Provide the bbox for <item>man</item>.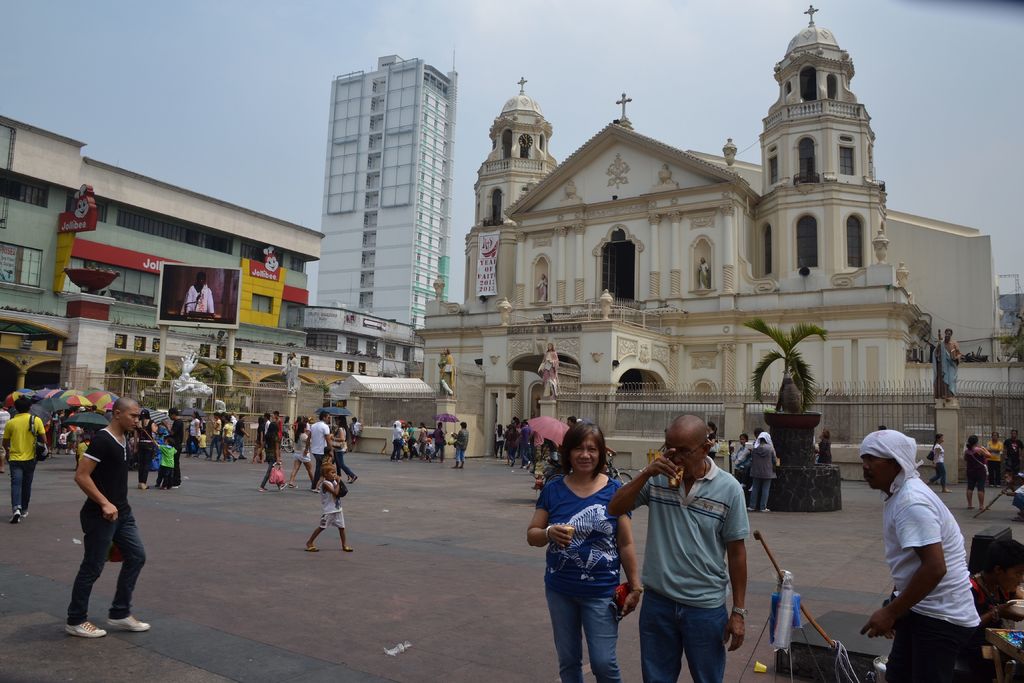
692:255:711:286.
